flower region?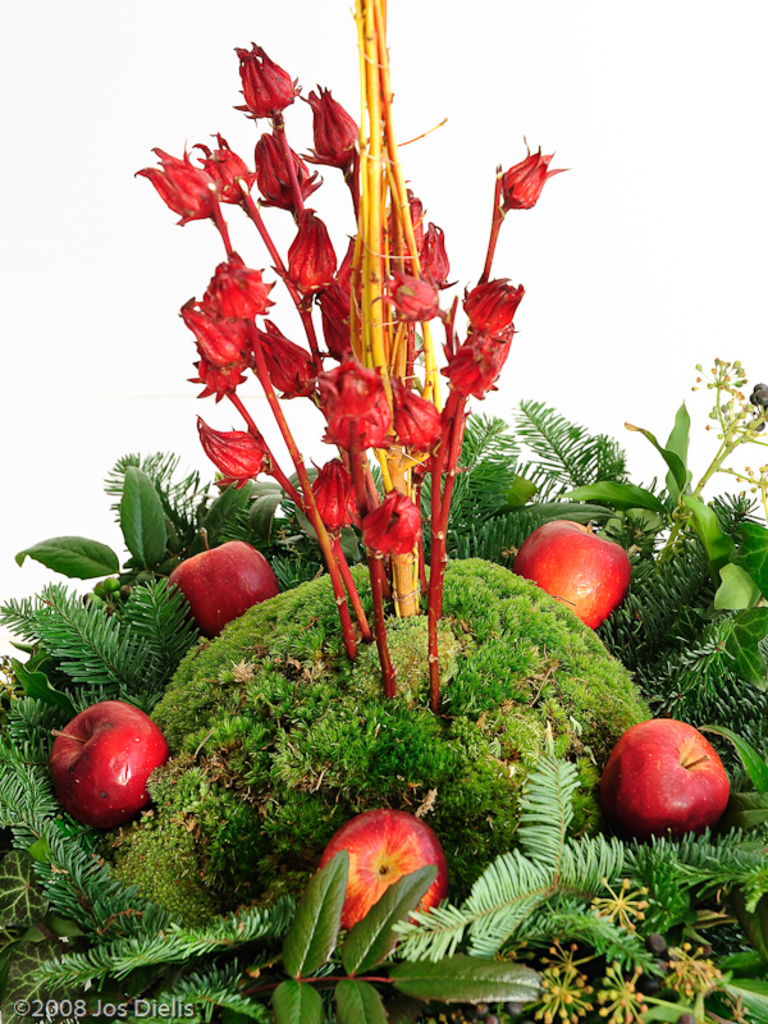
BBox(302, 462, 360, 535)
